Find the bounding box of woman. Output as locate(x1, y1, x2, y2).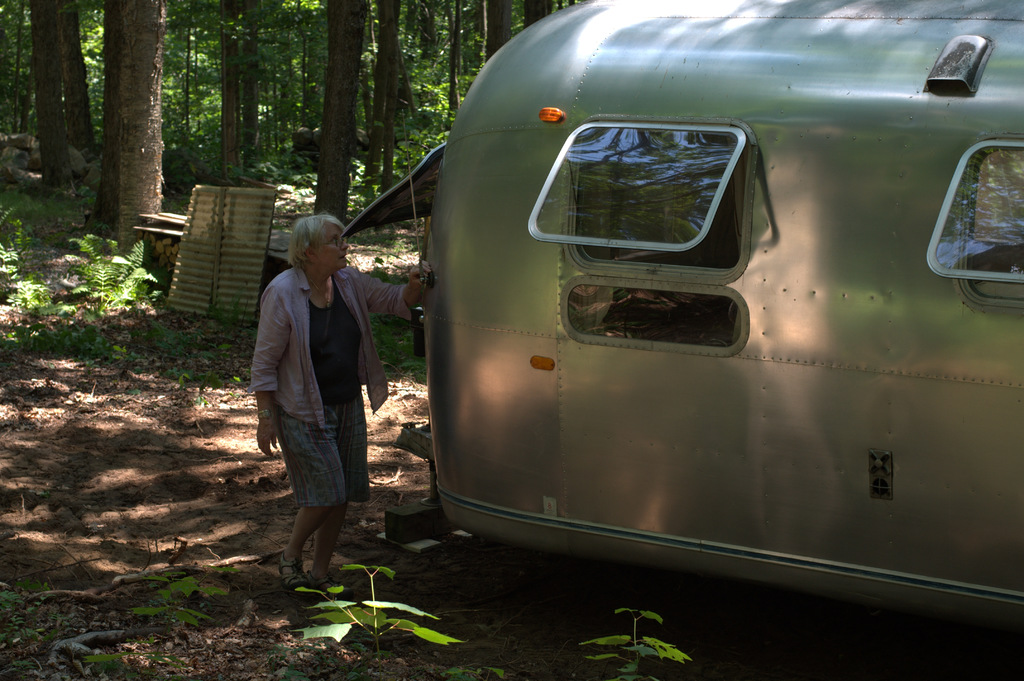
locate(237, 193, 389, 602).
